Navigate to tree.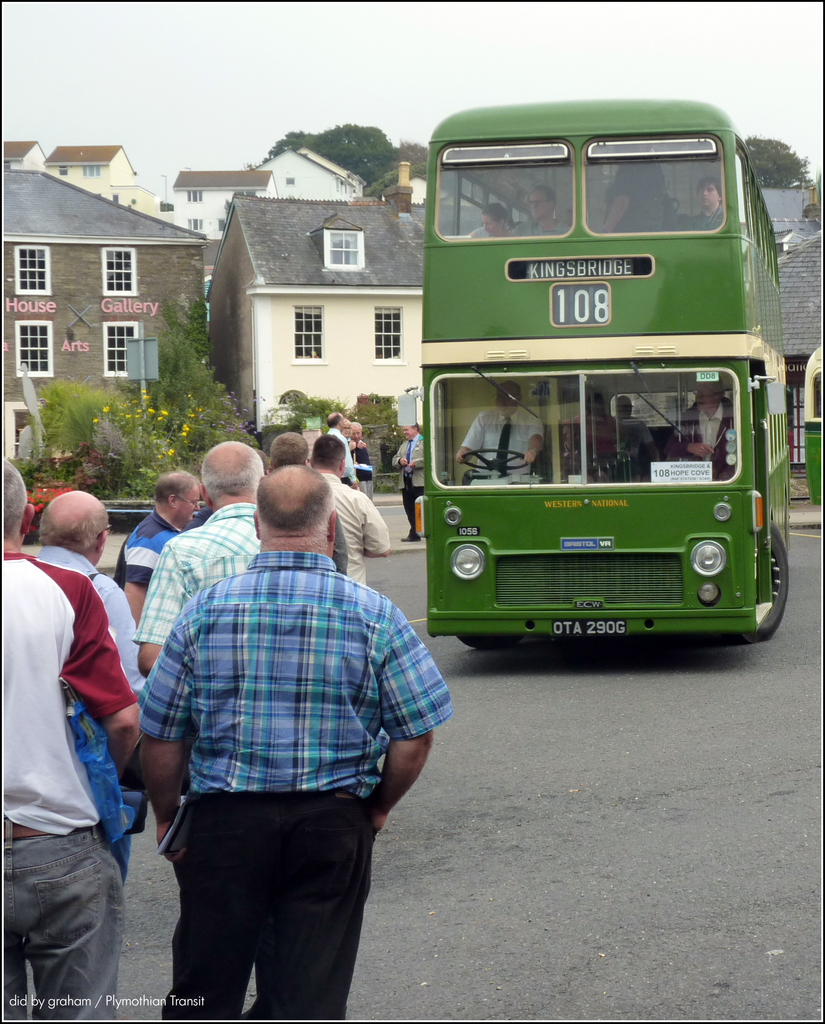
Navigation target: crop(253, 114, 402, 196).
